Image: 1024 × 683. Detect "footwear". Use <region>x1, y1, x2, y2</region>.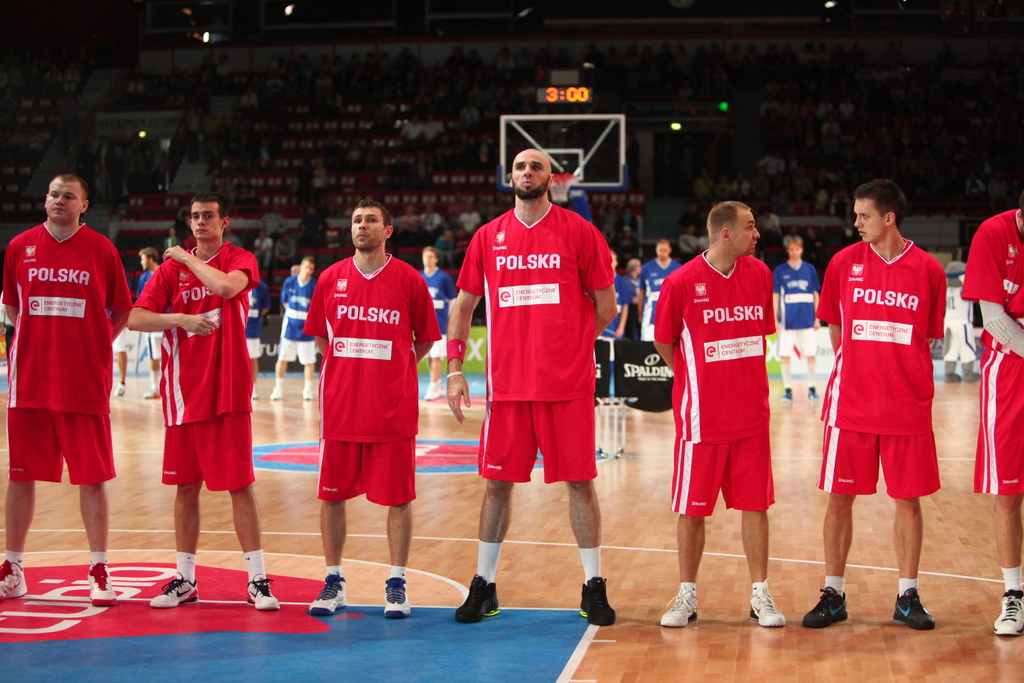
<region>147, 573, 200, 611</region>.
